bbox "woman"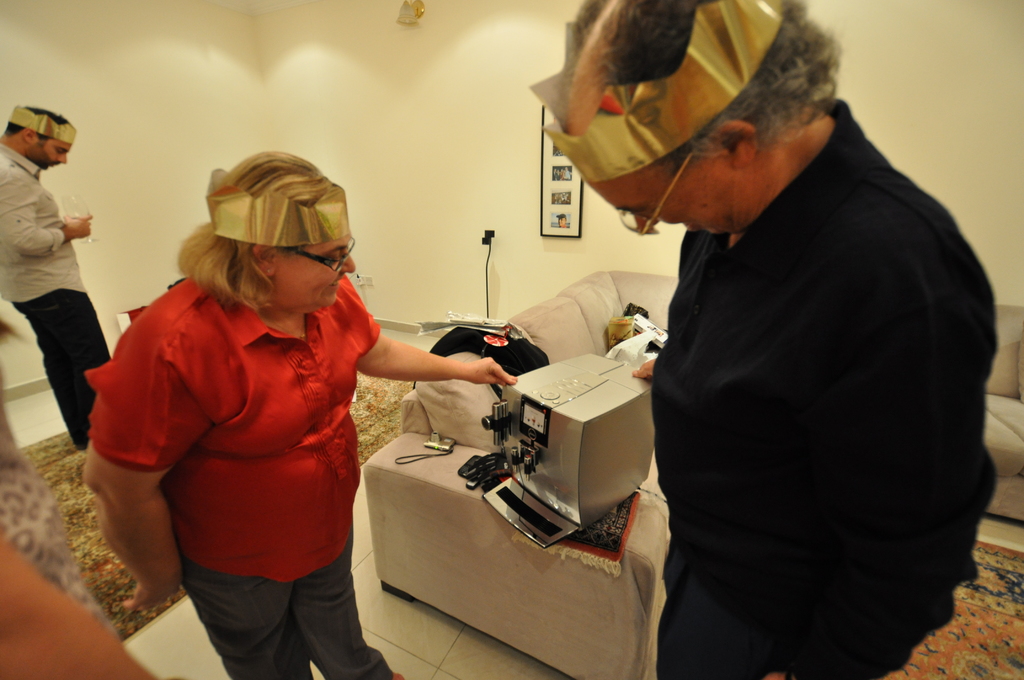
left=84, top=140, right=440, bottom=668
